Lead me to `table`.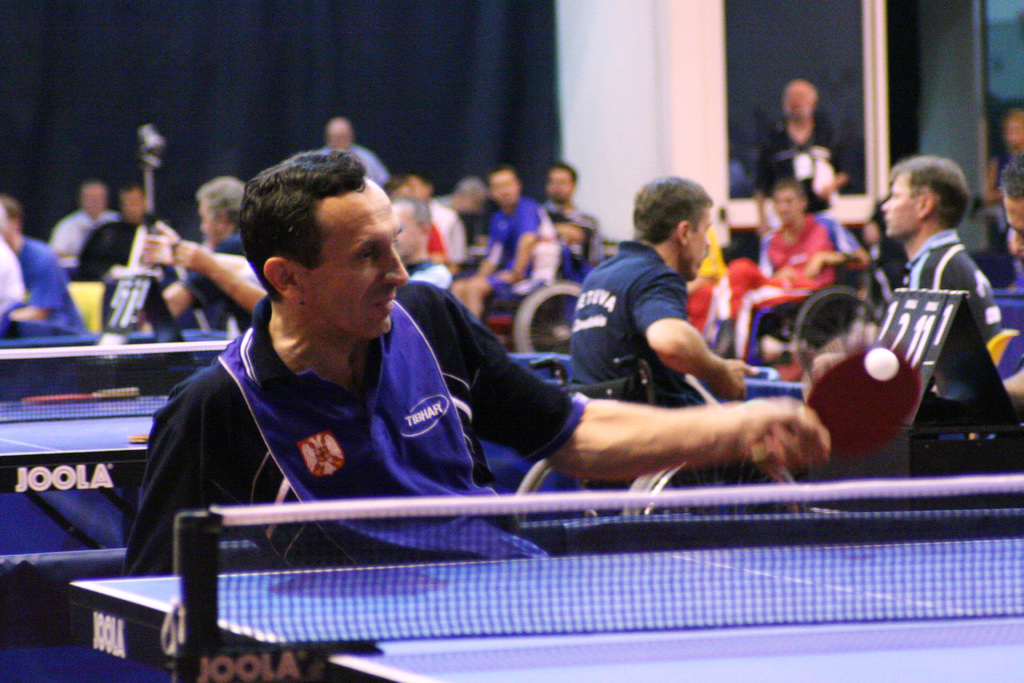
Lead to box=[691, 367, 797, 404].
